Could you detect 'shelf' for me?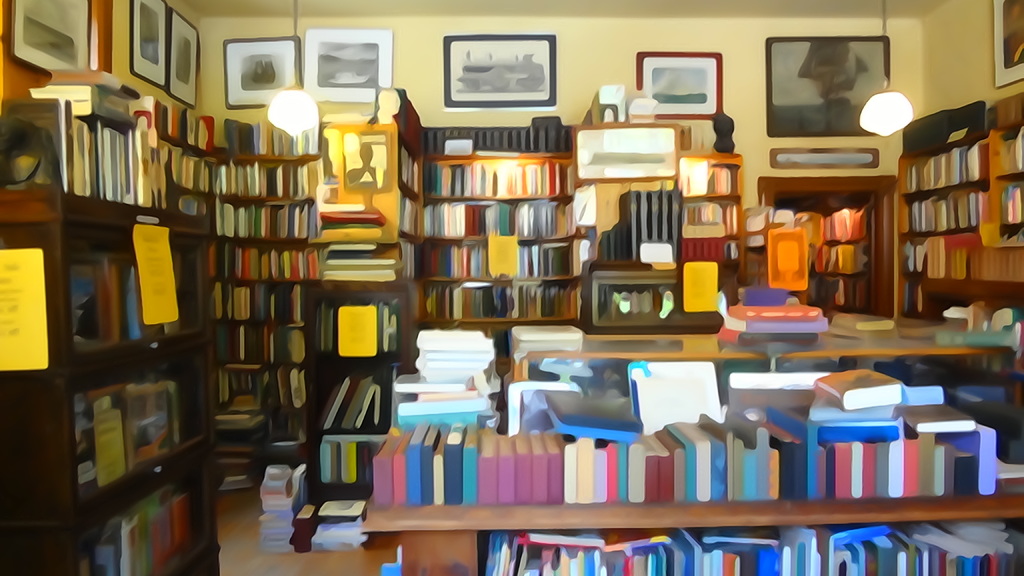
Detection result: [left=45, top=223, right=202, bottom=366].
